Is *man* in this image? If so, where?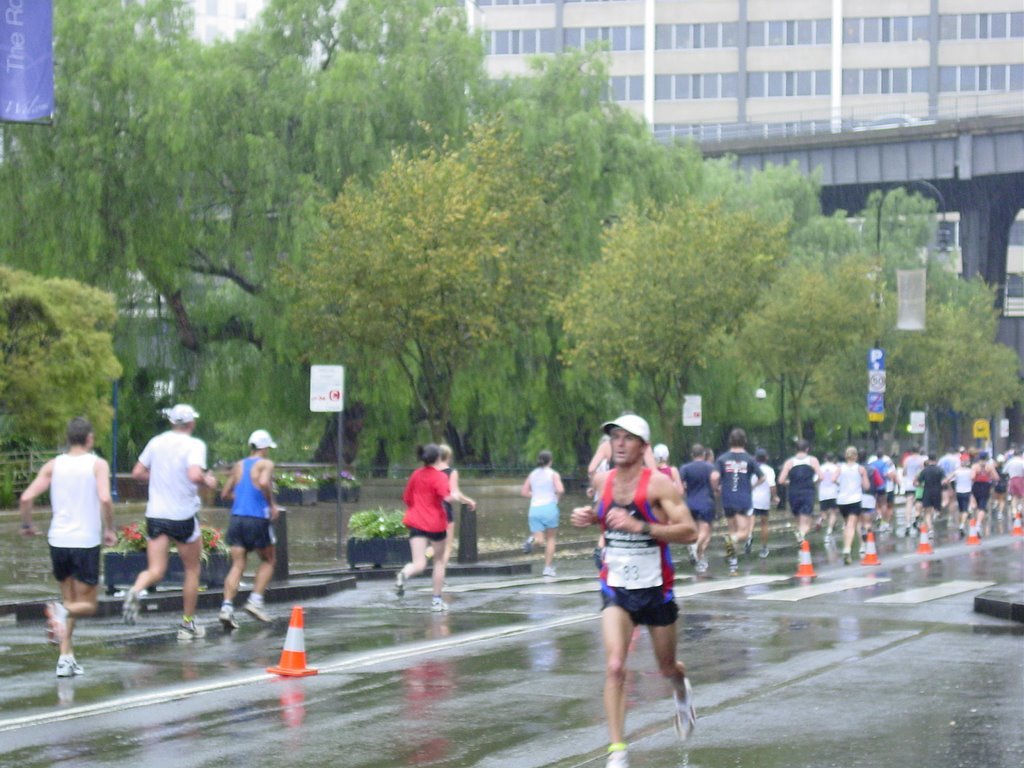
Yes, at x1=902, y1=447, x2=926, y2=540.
